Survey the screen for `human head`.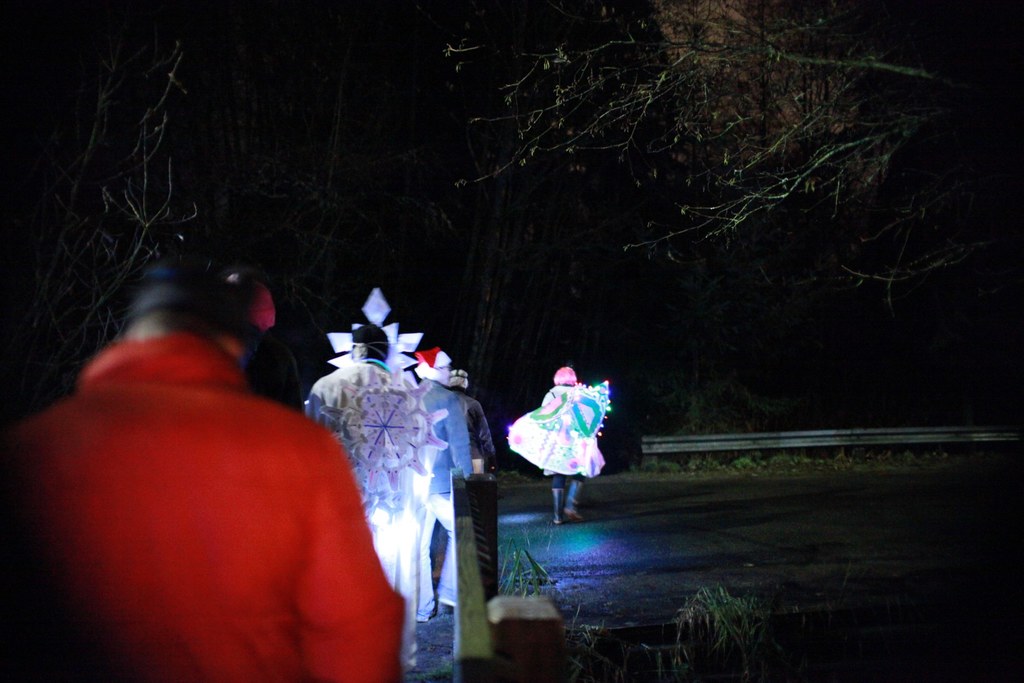
Survey found: l=417, t=348, r=449, b=378.
